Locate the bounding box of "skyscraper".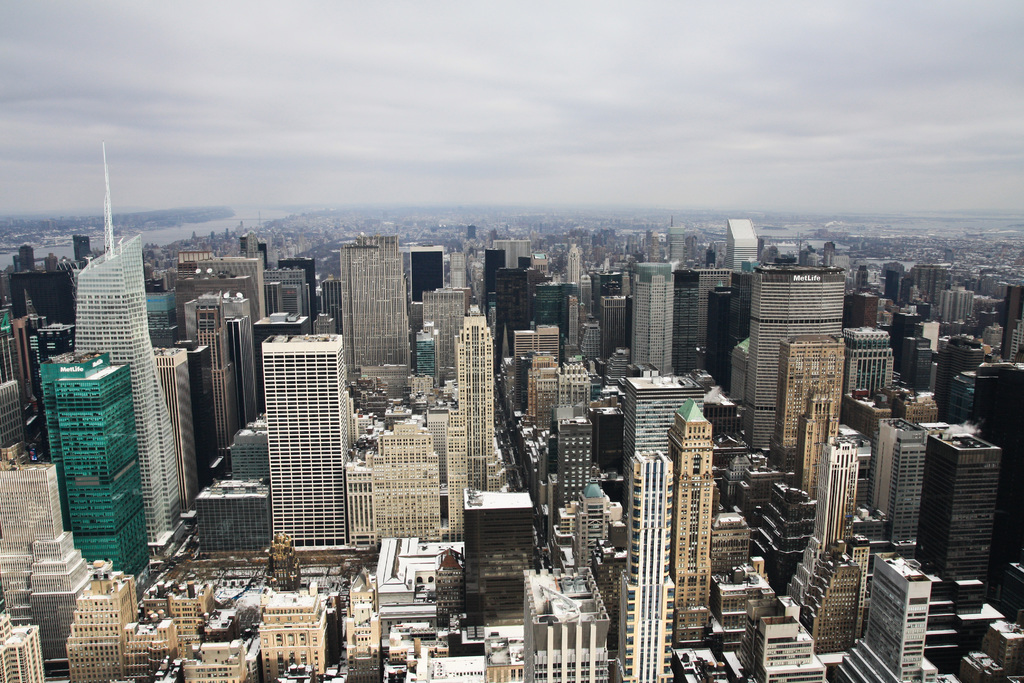
Bounding box: region(740, 266, 844, 457).
